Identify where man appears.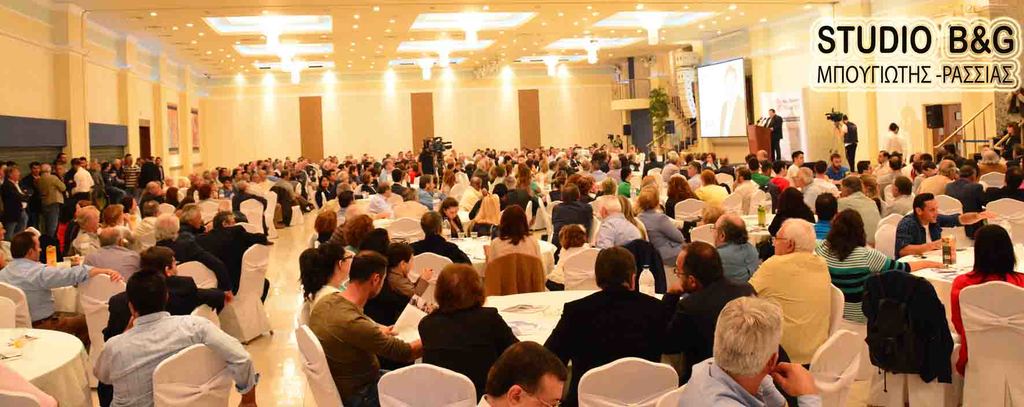
Appears at [674, 292, 819, 406].
